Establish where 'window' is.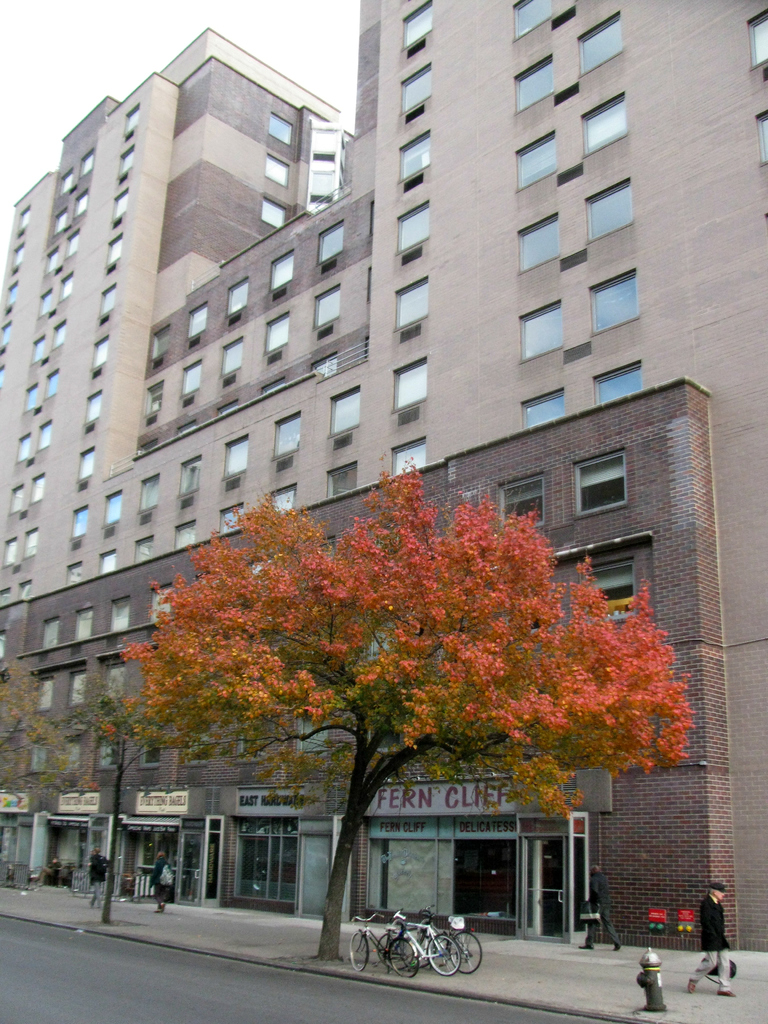
Established at bbox(123, 99, 143, 141).
